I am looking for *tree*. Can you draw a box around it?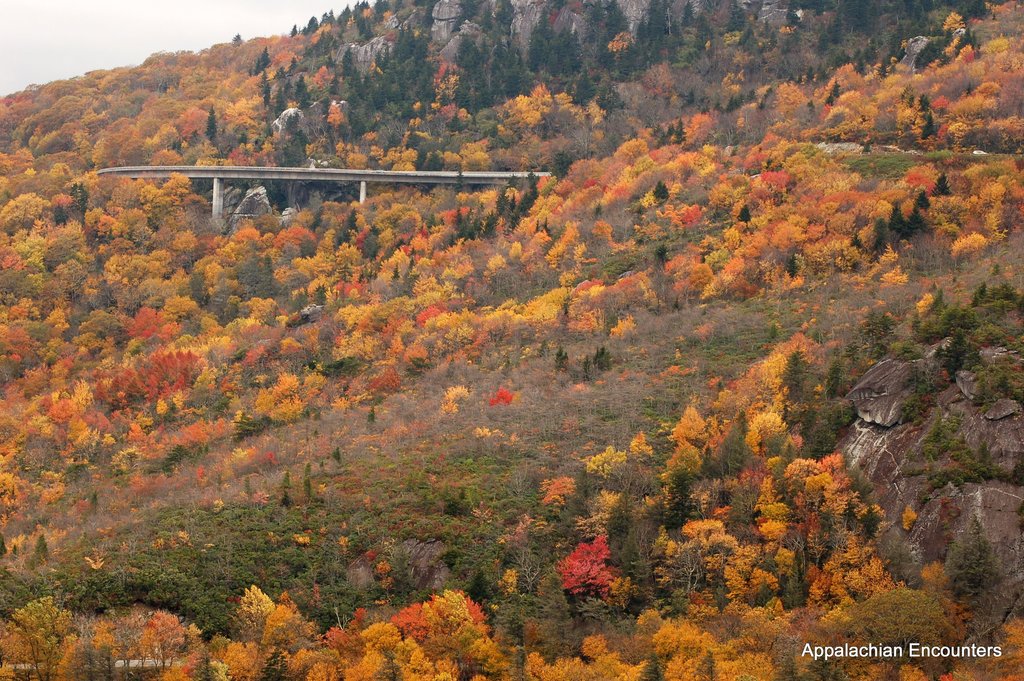
Sure, the bounding box is 279:224:317:251.
